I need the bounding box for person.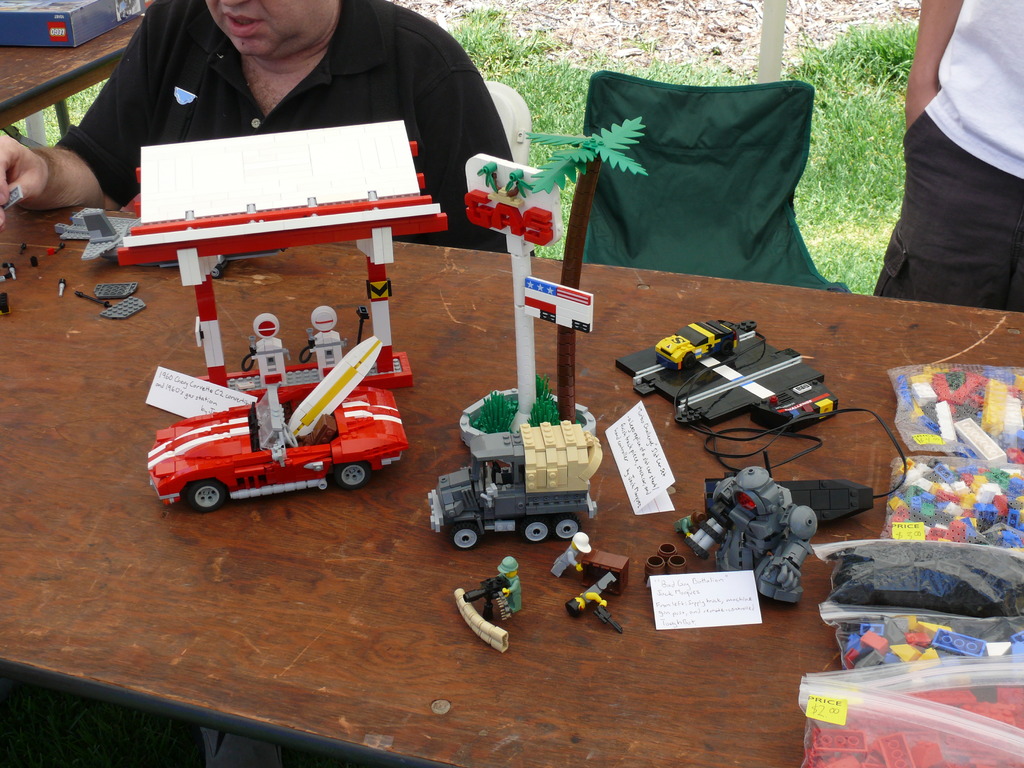
Here it is: 0, 0, 535, 257.
